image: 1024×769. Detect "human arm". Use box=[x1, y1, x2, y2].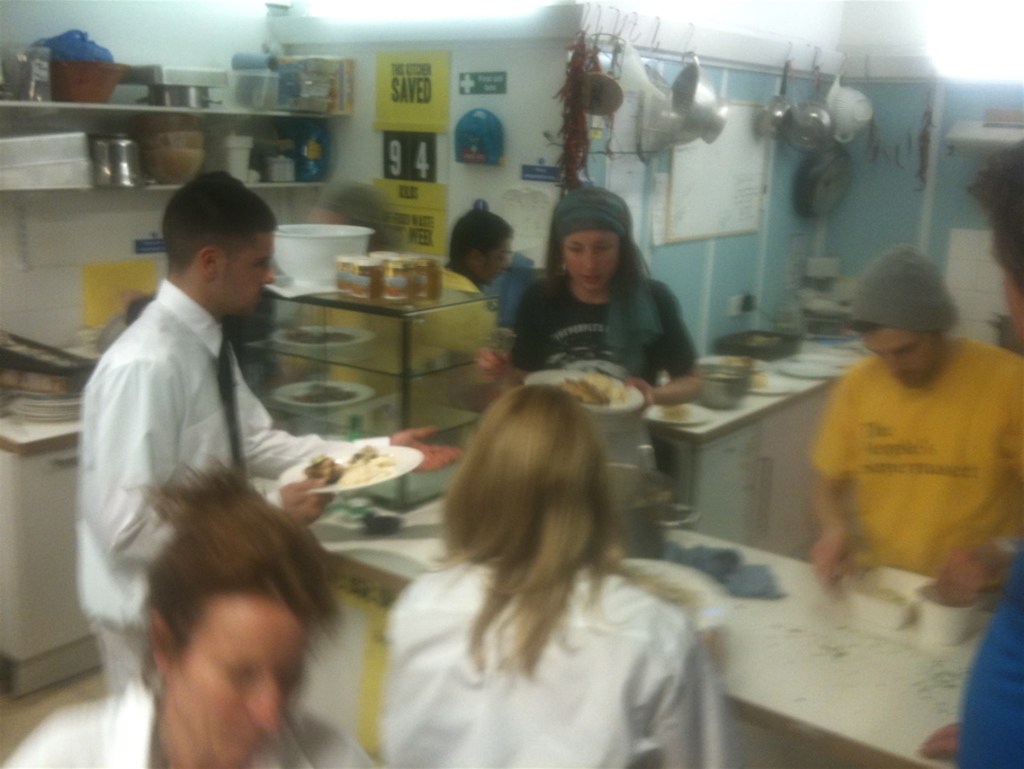
box=[631, 605, 751, 768].
